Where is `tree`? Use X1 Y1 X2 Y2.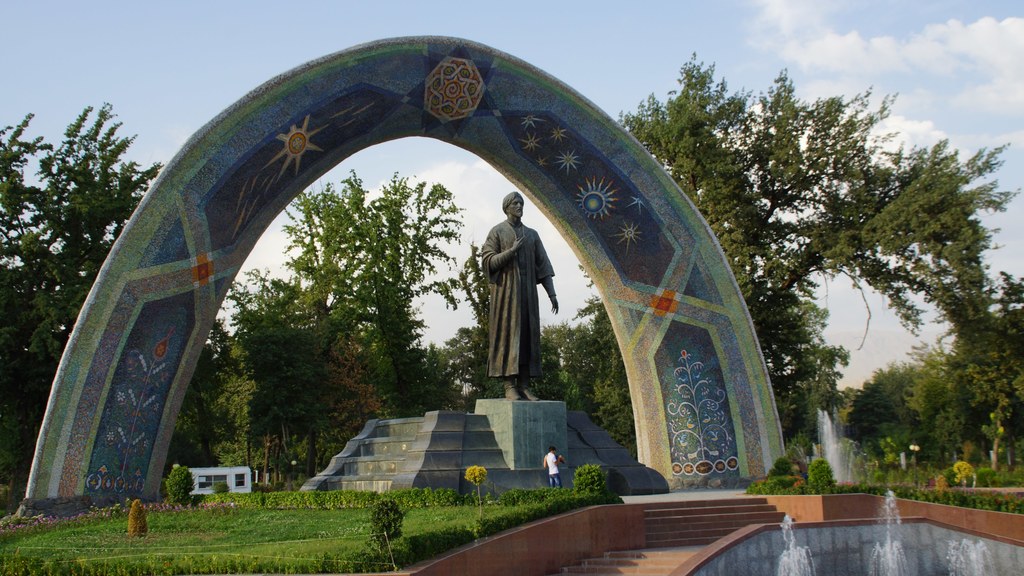
168 272 400 492.
